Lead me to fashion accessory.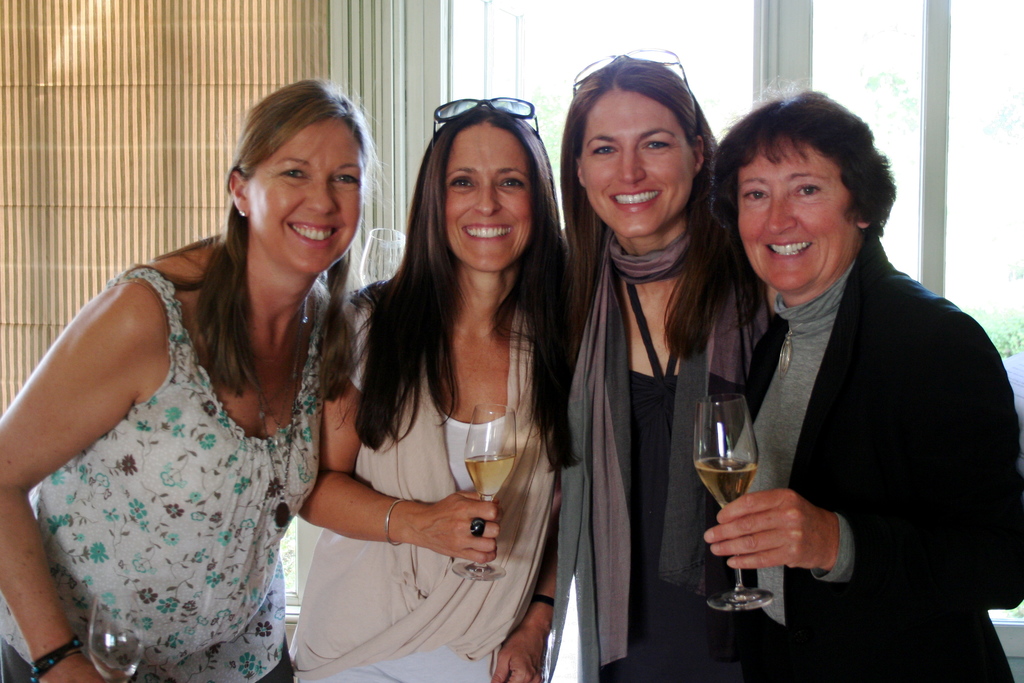
Lead to (468,514,486,536).
